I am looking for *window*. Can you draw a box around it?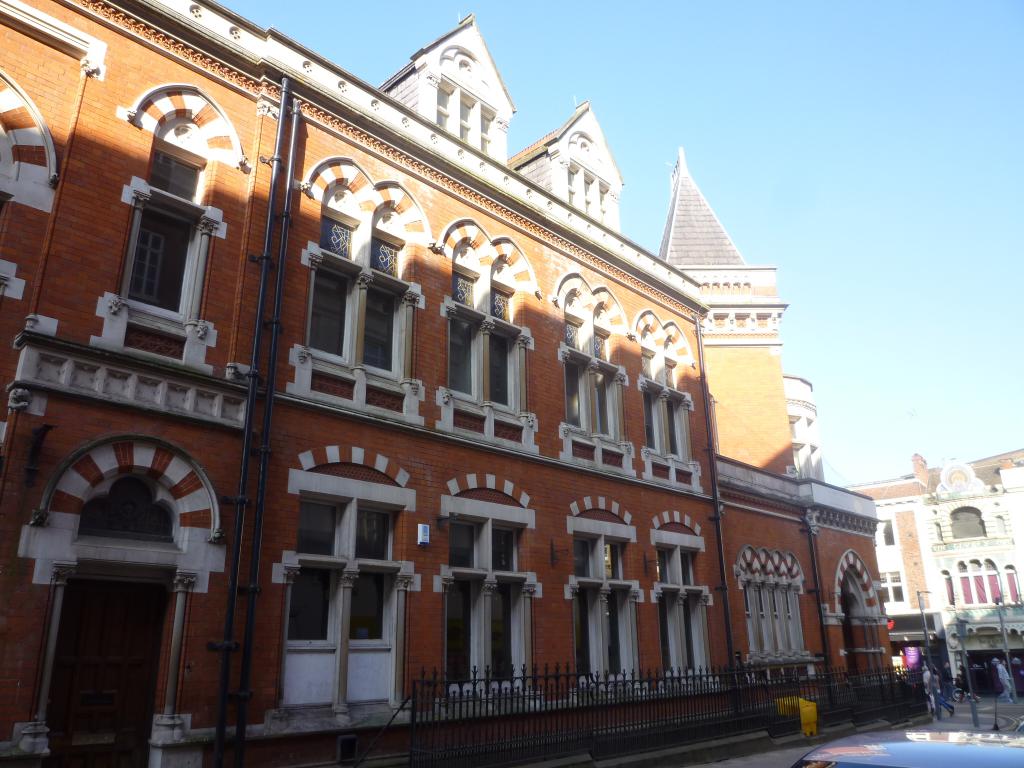
Sure, the bounding box is 459,97,469,141.
